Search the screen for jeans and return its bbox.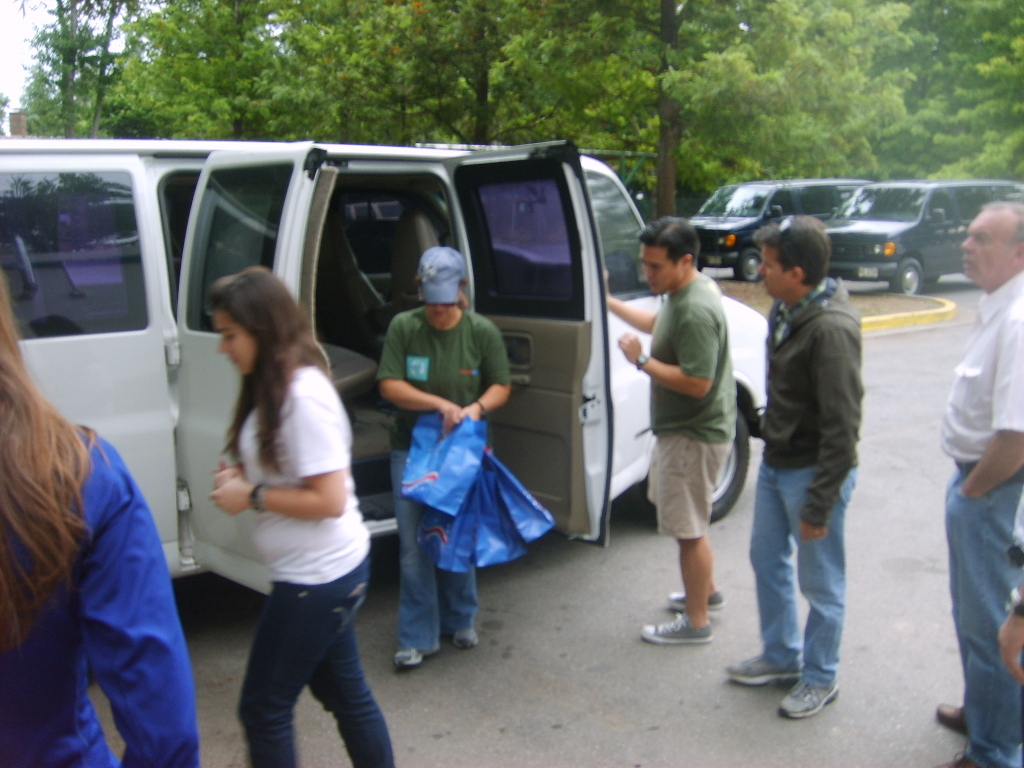
Found: crop(390, 447, 490, 649).
